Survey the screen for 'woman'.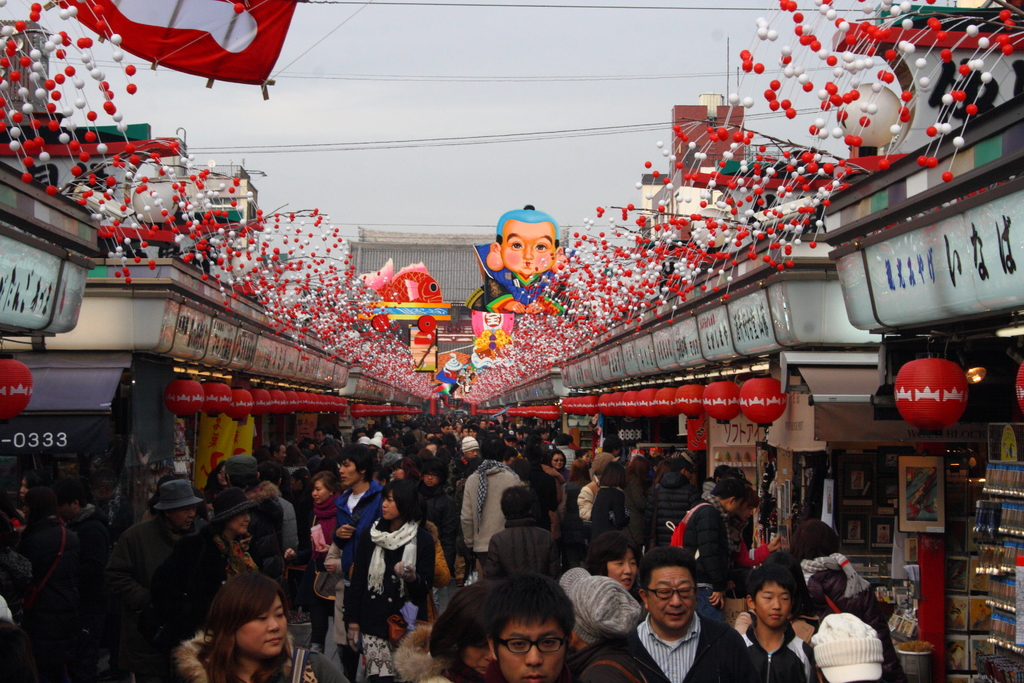
Survey found: BBox(16, 470, 40, 525).
